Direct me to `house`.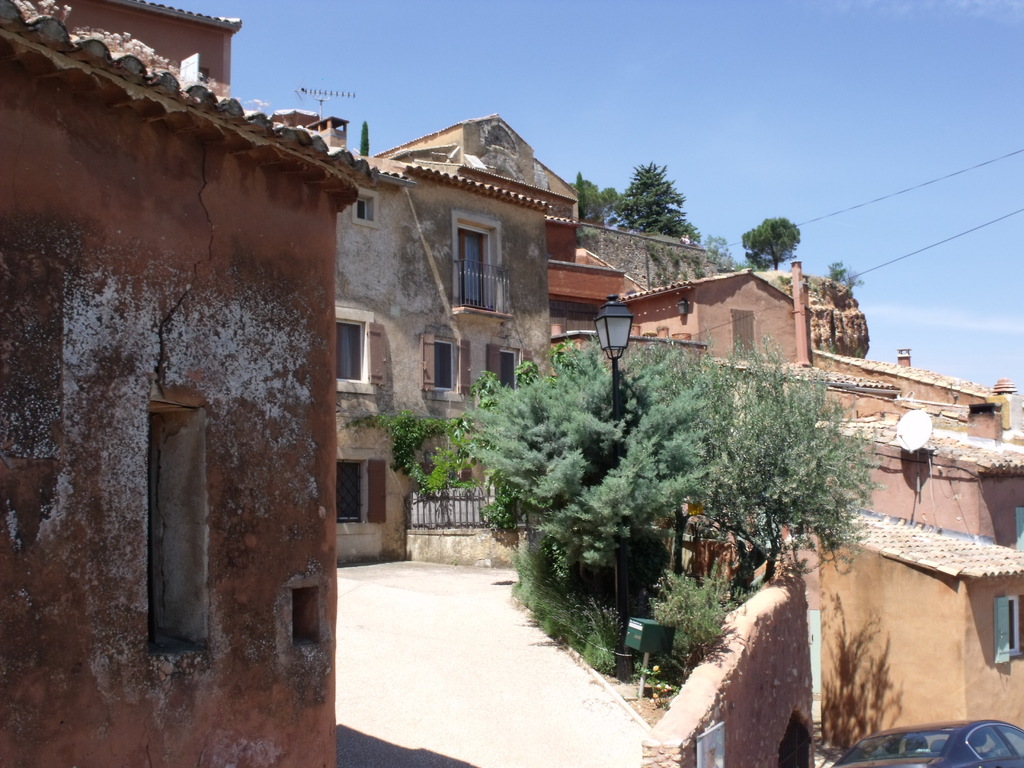
Direction: bbox=(0, 0, 387, 767).
